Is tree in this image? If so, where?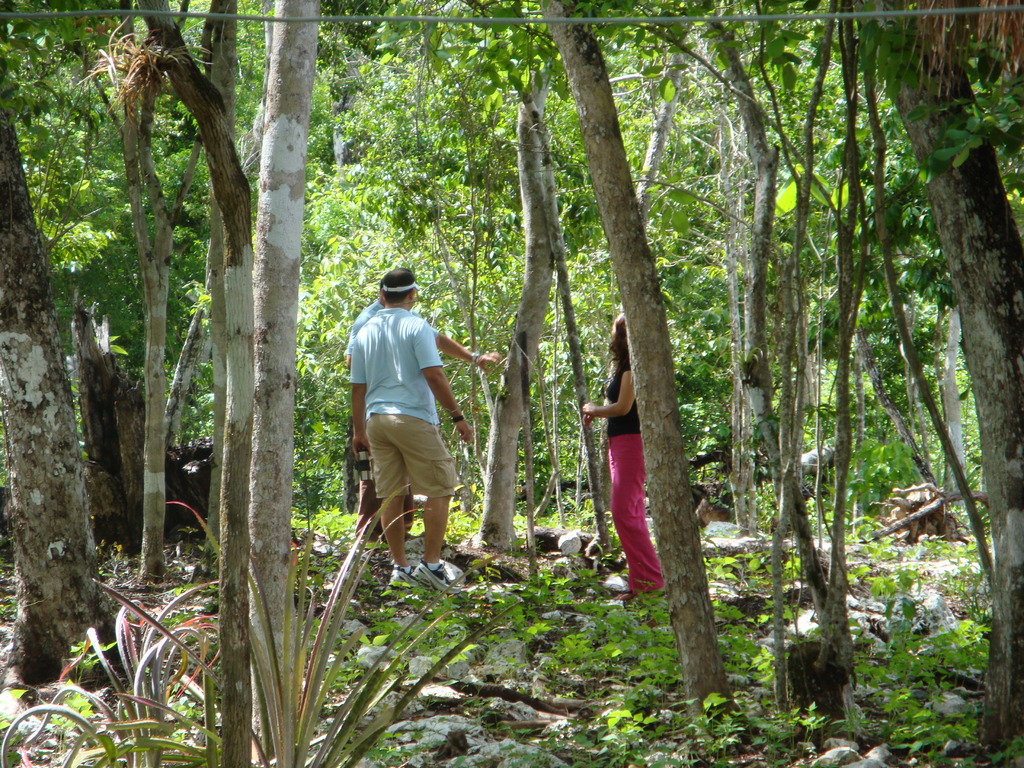
Yes, at 801:0:1023:757.
